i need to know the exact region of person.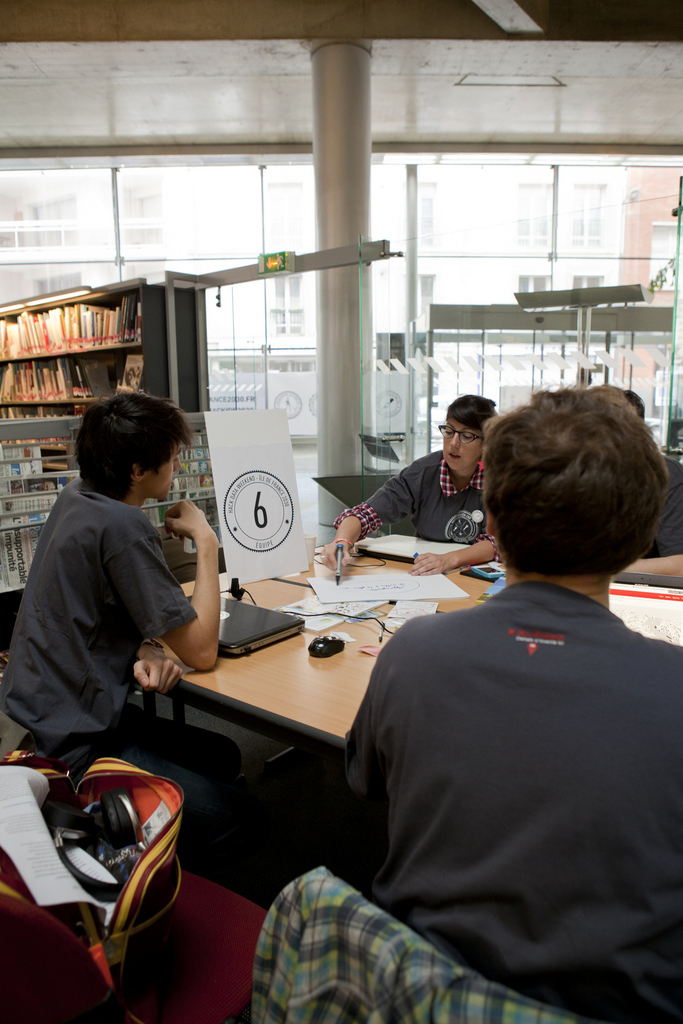
Region: select_region(614, 392, 682, 579).
